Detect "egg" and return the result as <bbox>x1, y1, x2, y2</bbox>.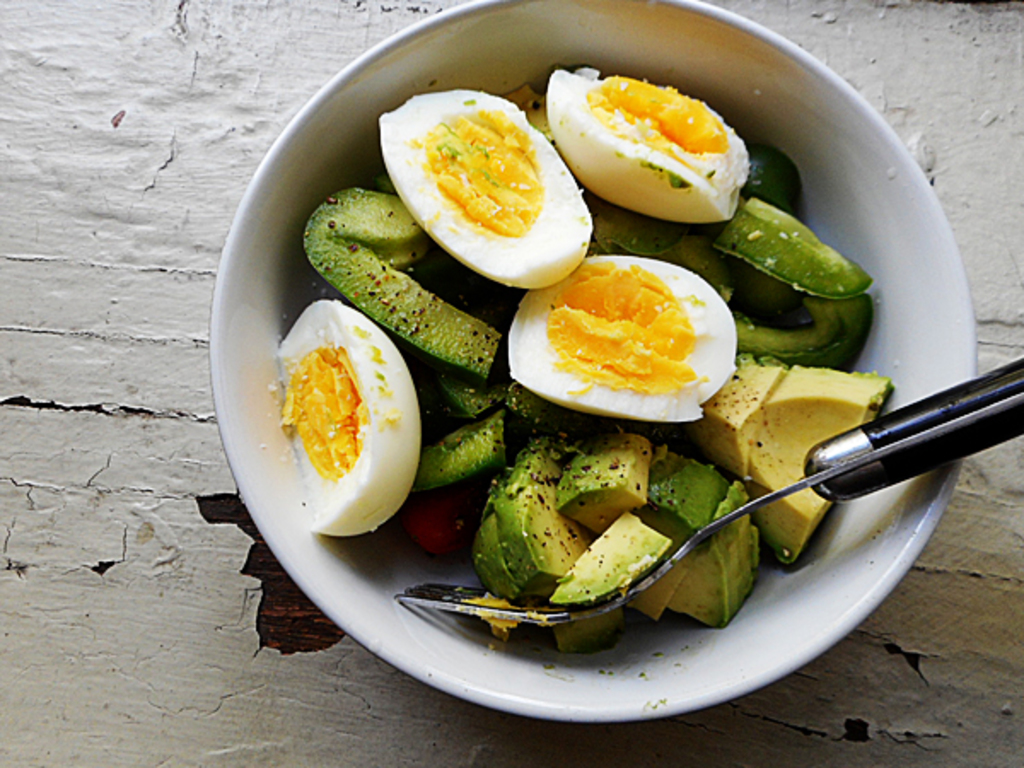
<bbox>287, 295, 422, 536</bbox>.
